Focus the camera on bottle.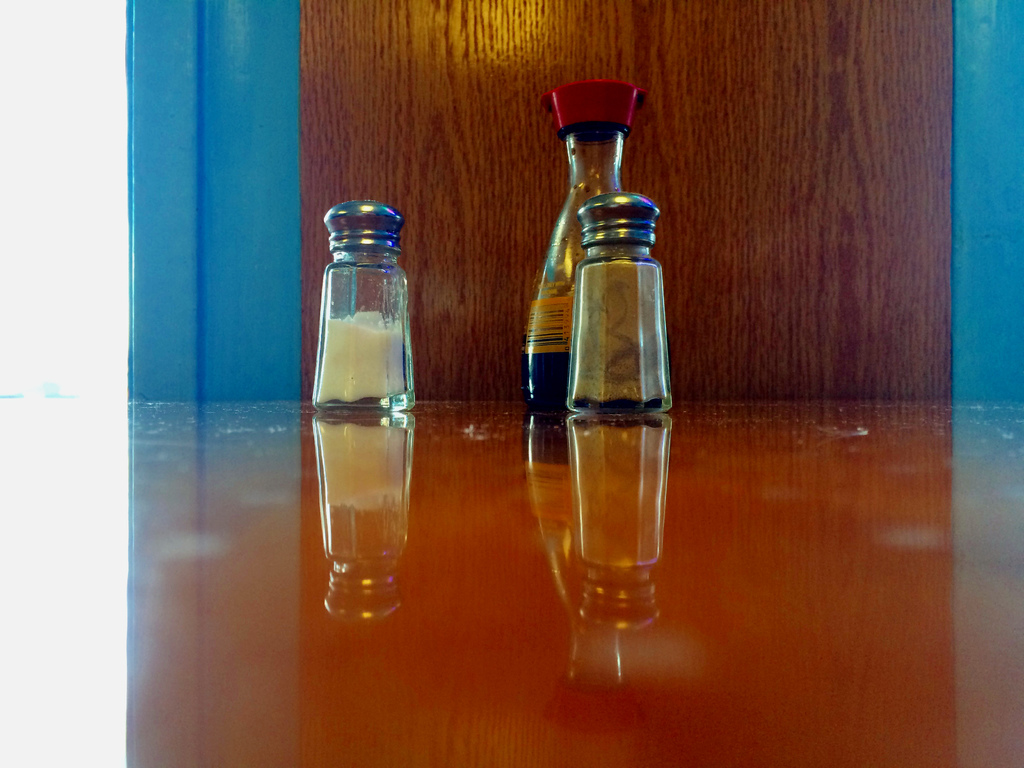
Focus region: box=[519, 74, 647, 407].
